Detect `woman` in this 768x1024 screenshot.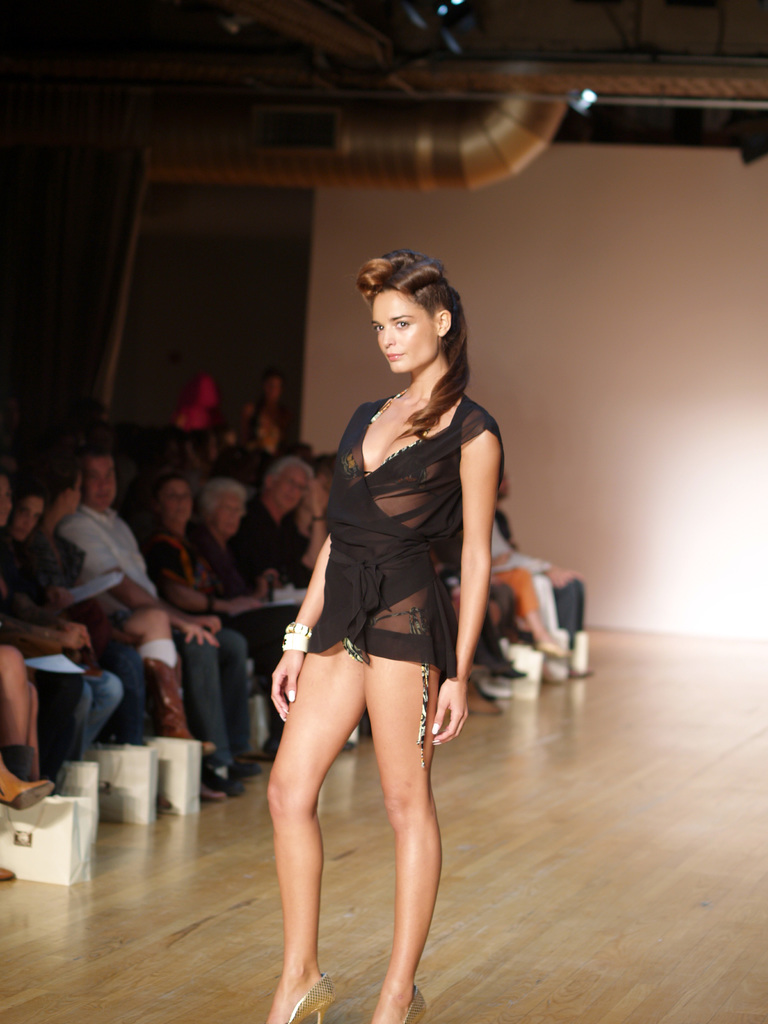
Detection: 171,371,212,426.
